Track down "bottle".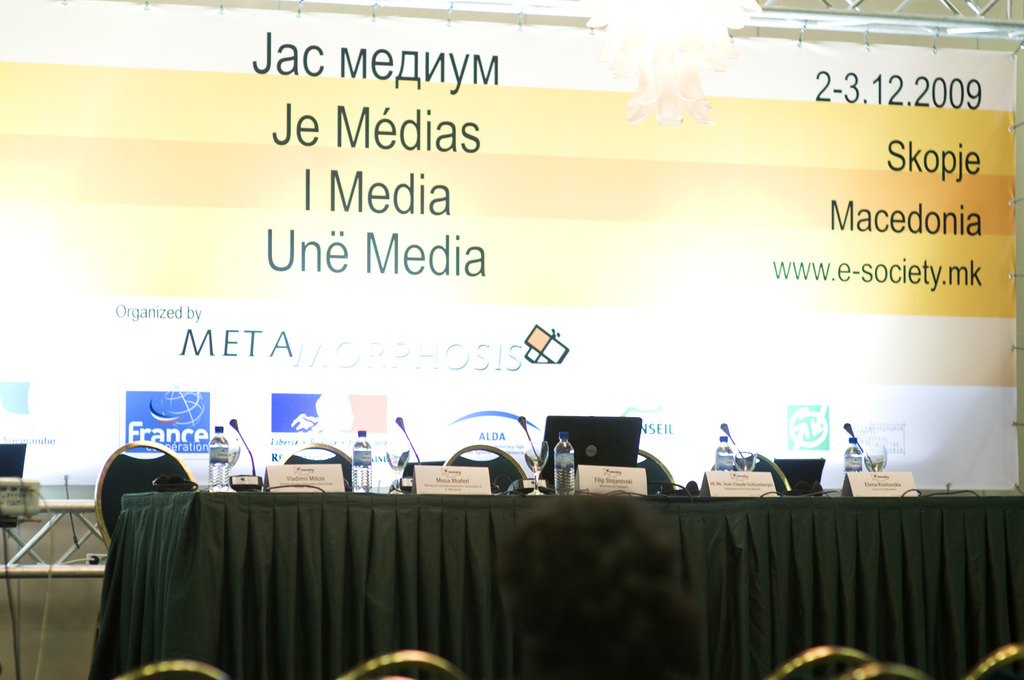
Tracked to (714, 433, 735, 473).
